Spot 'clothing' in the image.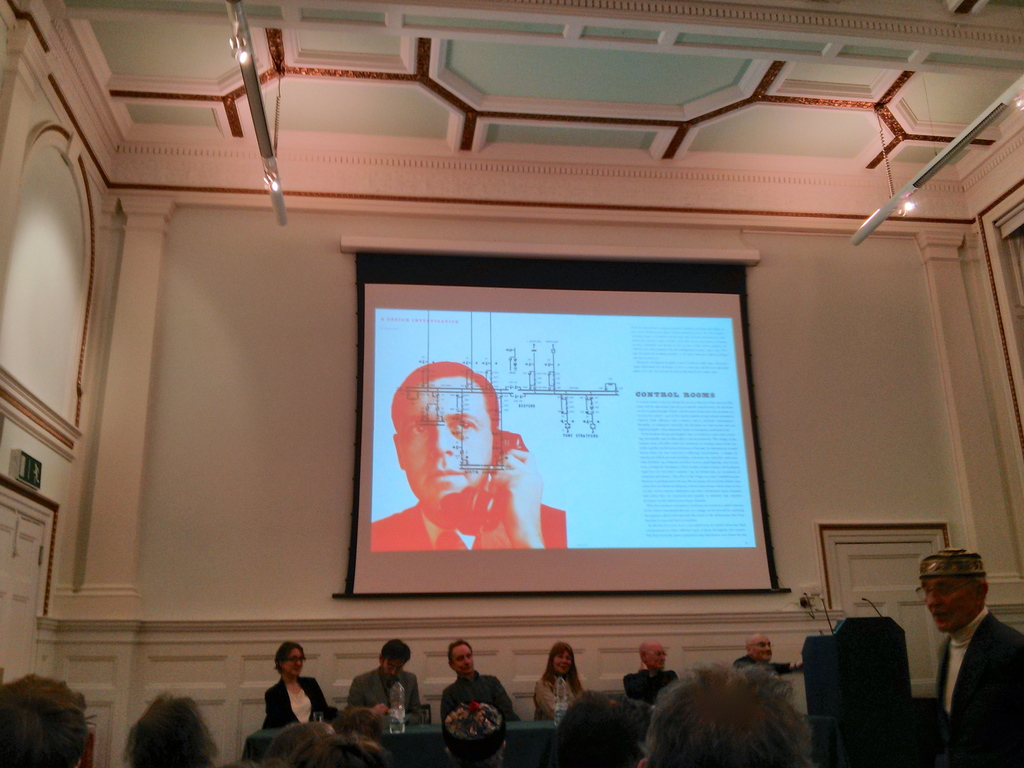
'clothing' found at l=345, t=665, r=422, b=727.
